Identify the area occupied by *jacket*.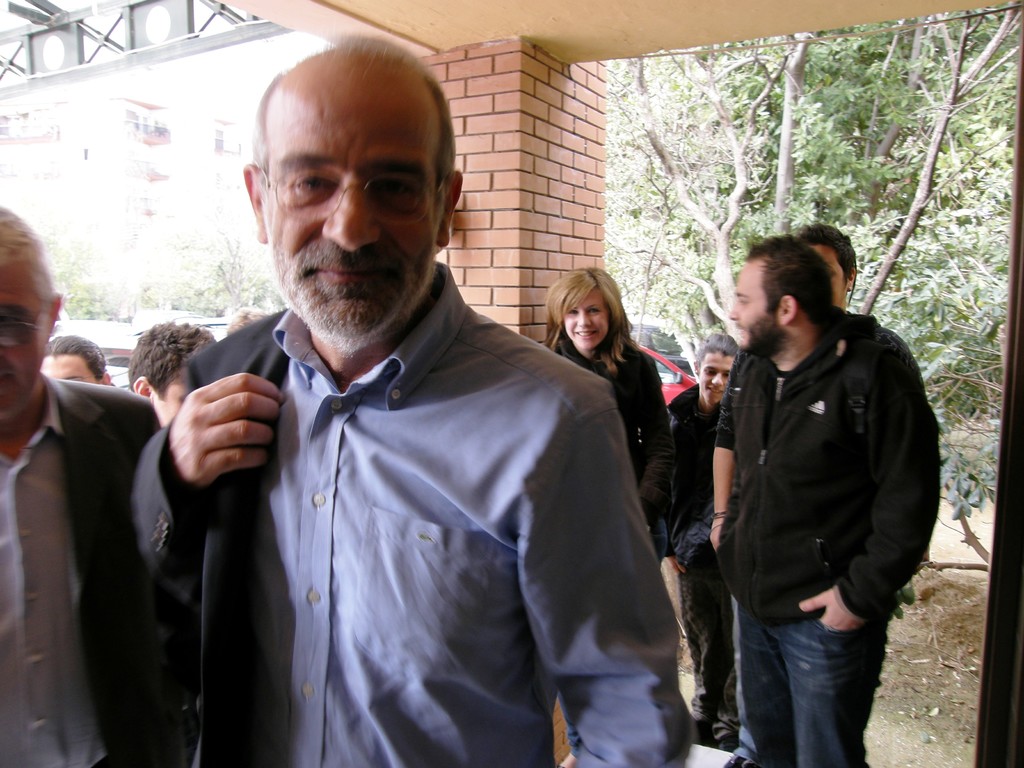
Area: [659, 309, 945, 623].
